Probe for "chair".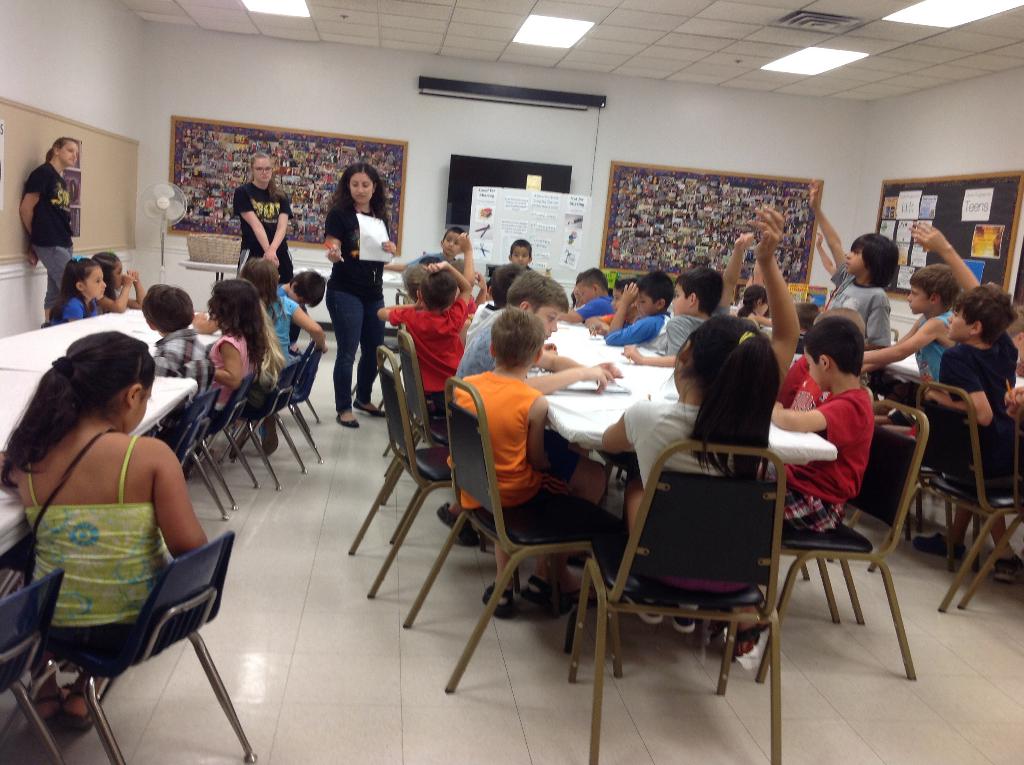
Probe result: crop(588, 431, 801, 727).
